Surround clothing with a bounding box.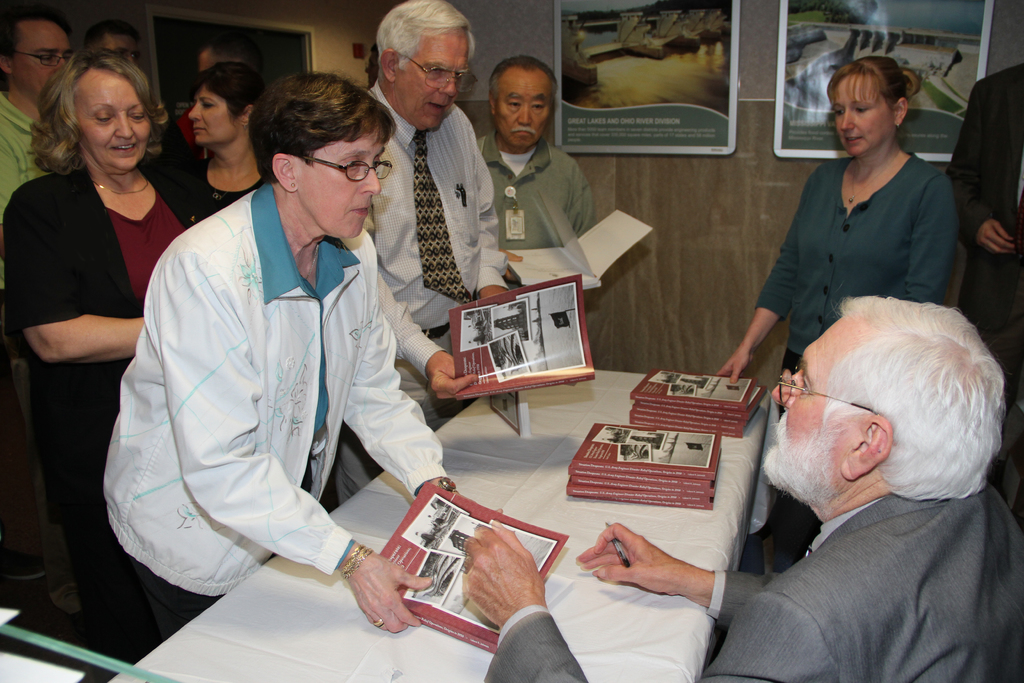
(left=11, top=162, right=202, bottom=656).
